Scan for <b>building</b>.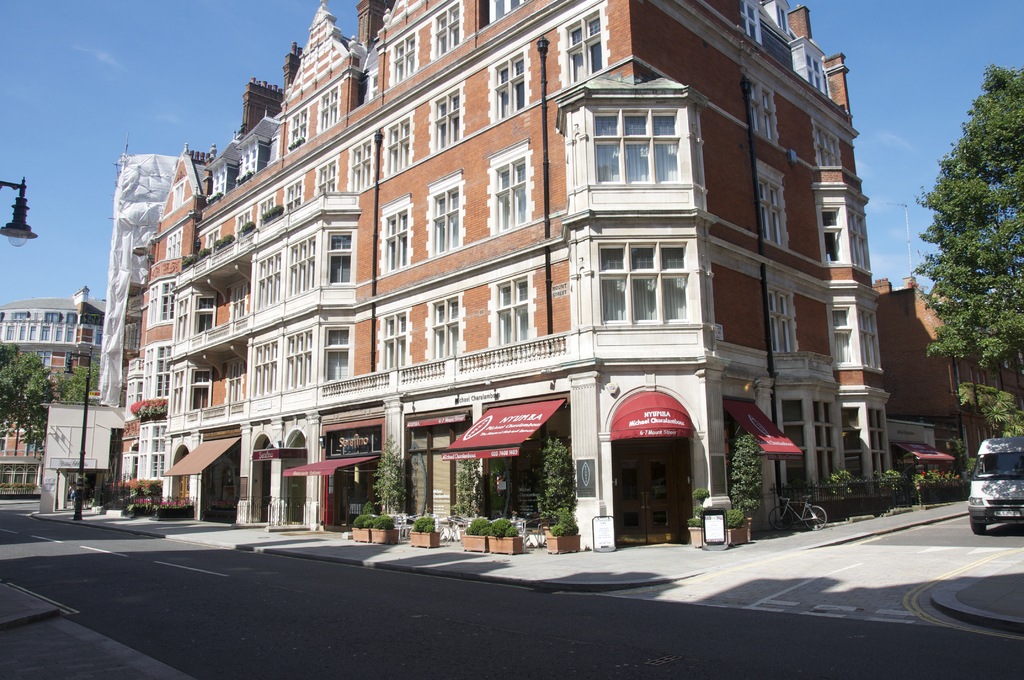
Scan result: [119,0,895,547].
